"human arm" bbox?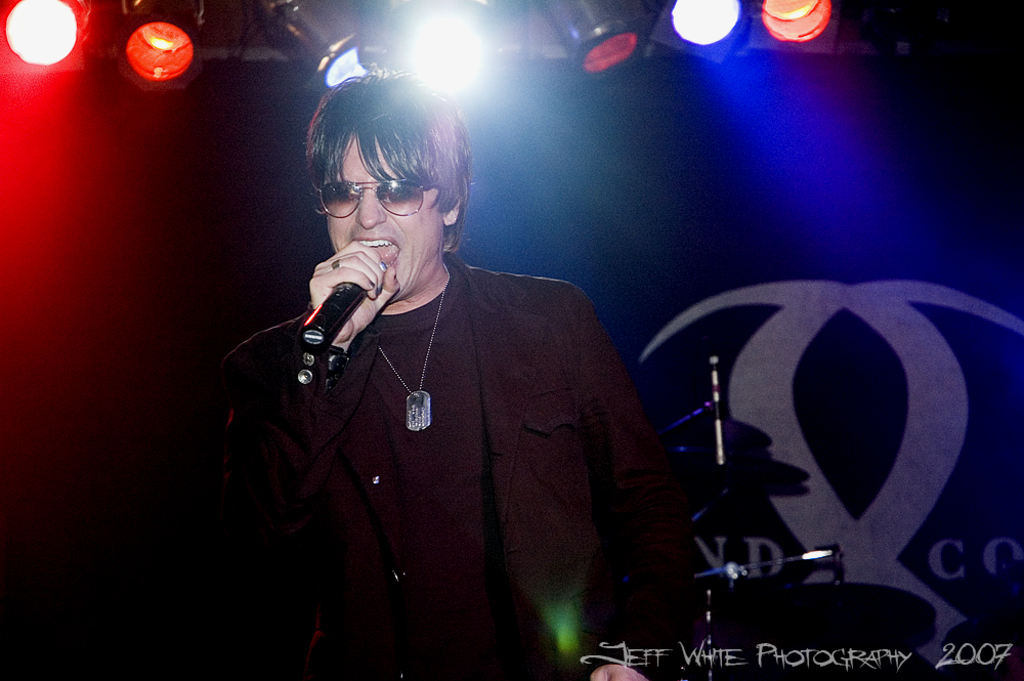
select_region(566, 282, 697, 680)
